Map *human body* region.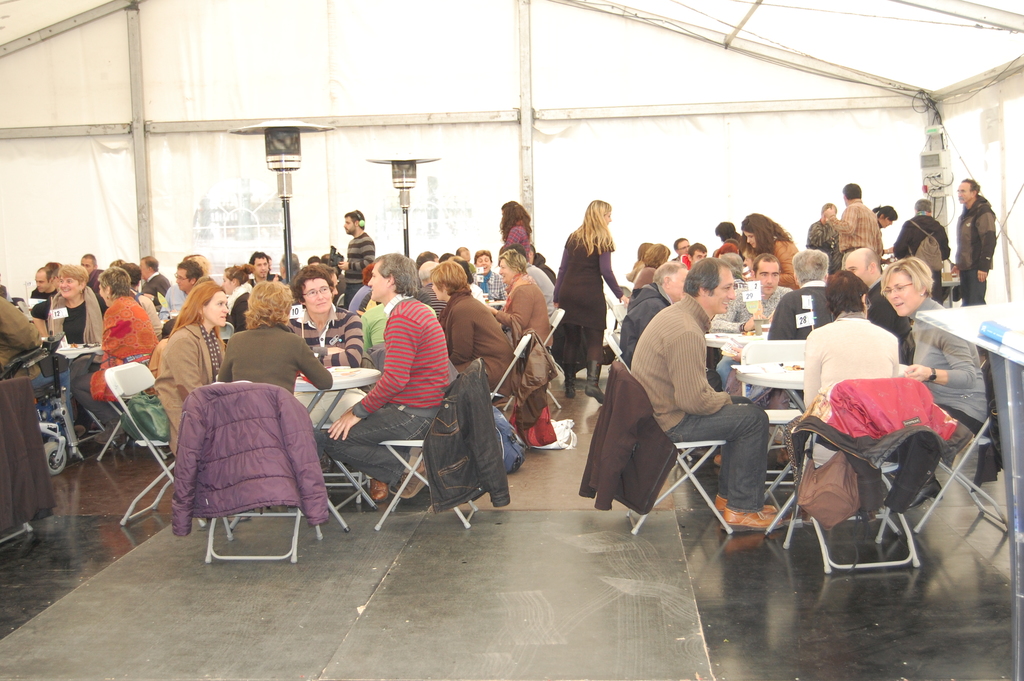
Mapped to <box>207,275,333,400</box>.
